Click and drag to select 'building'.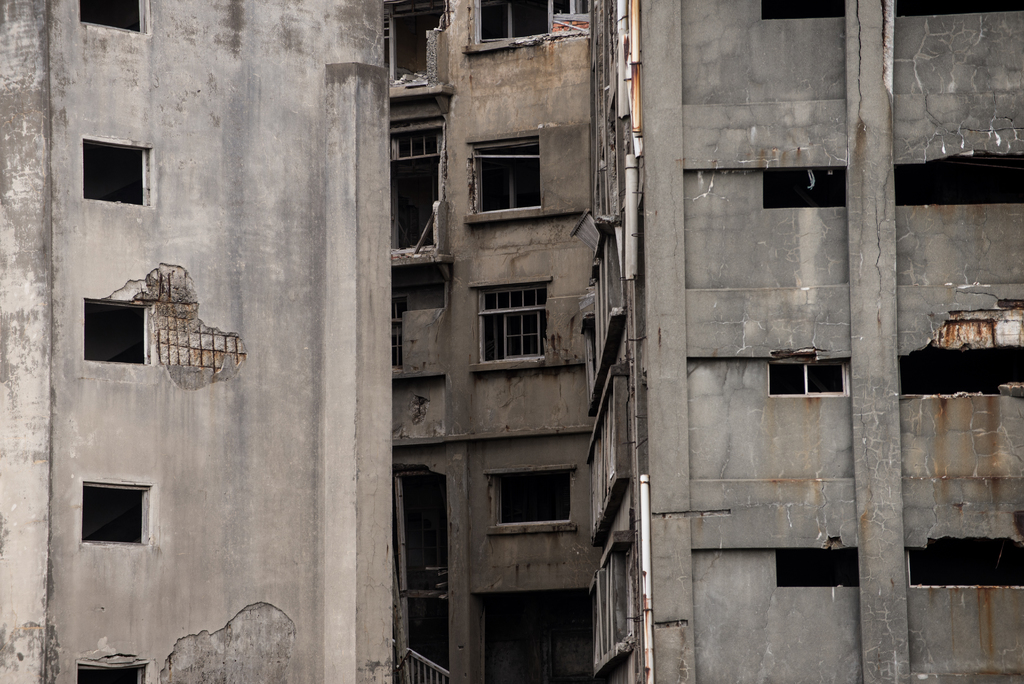
Selection: locate(386, 0, 602, 683).
